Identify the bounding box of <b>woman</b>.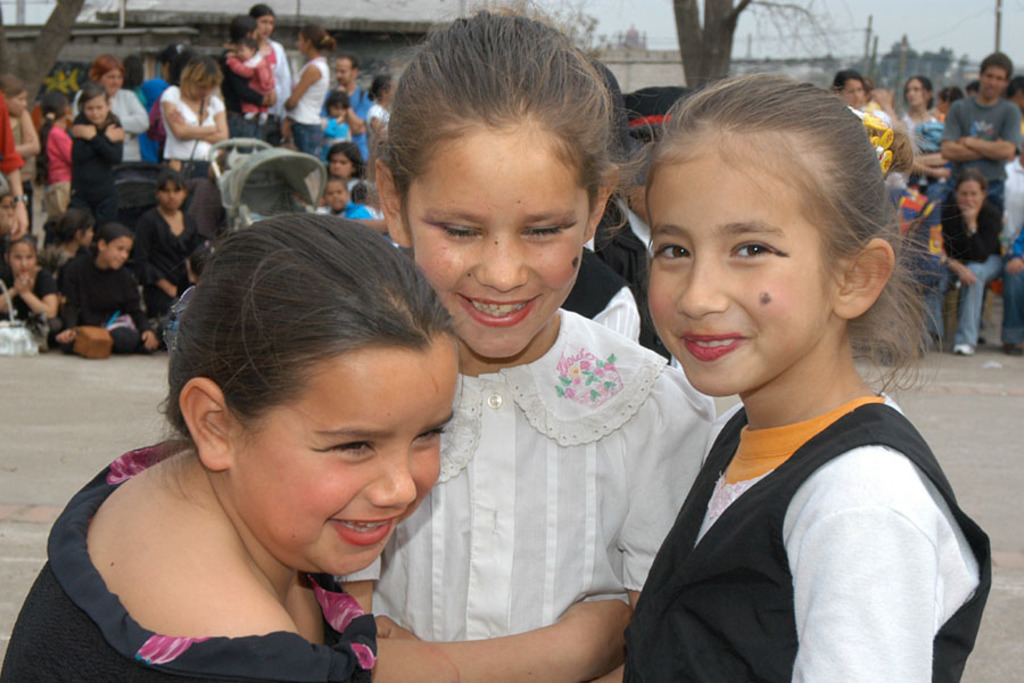
<box>895,74,950,187</box>.
